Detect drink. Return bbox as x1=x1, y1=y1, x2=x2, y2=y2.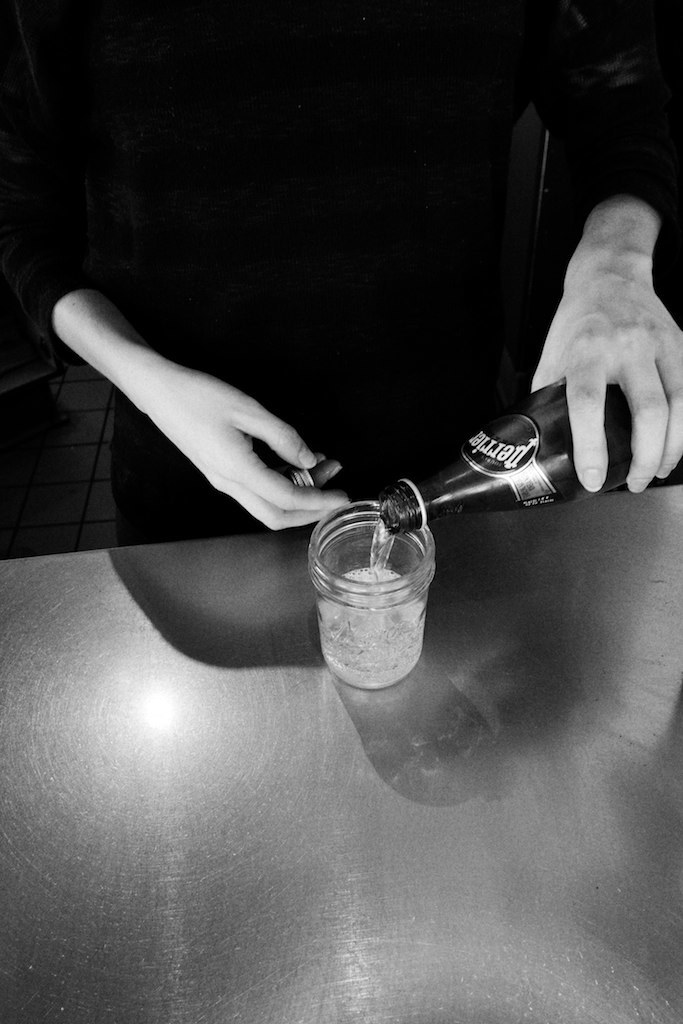
x1=318, y1=515, x2=451, y2=698.
